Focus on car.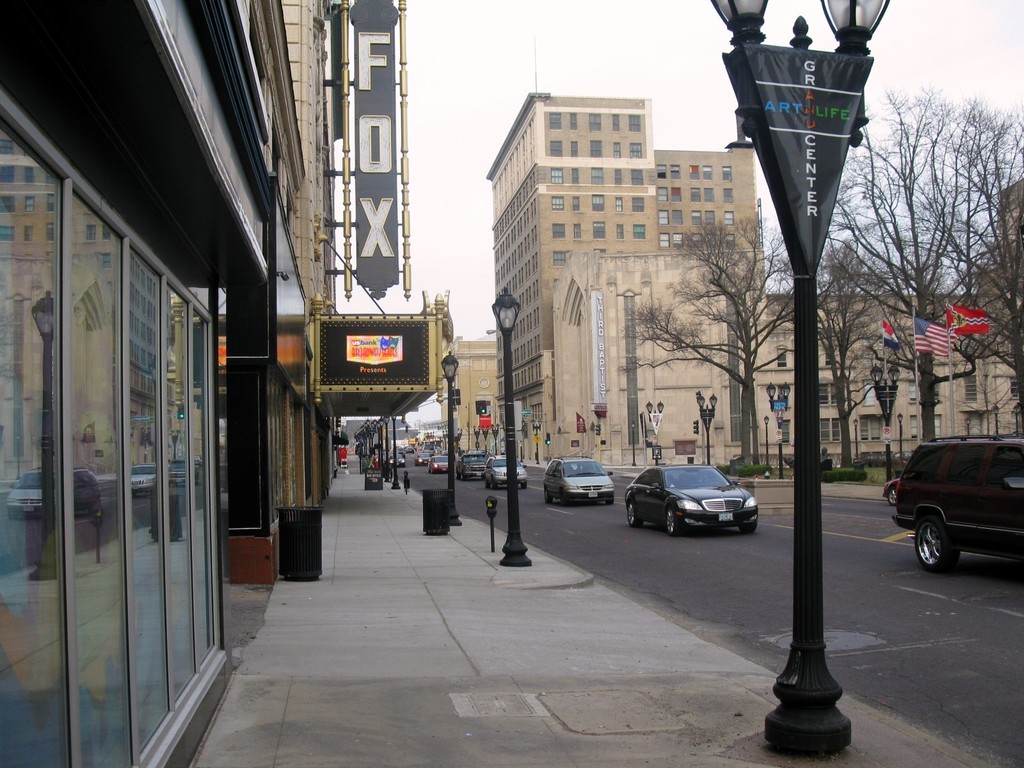
Focused at box=[633, 463, 781, 543].
